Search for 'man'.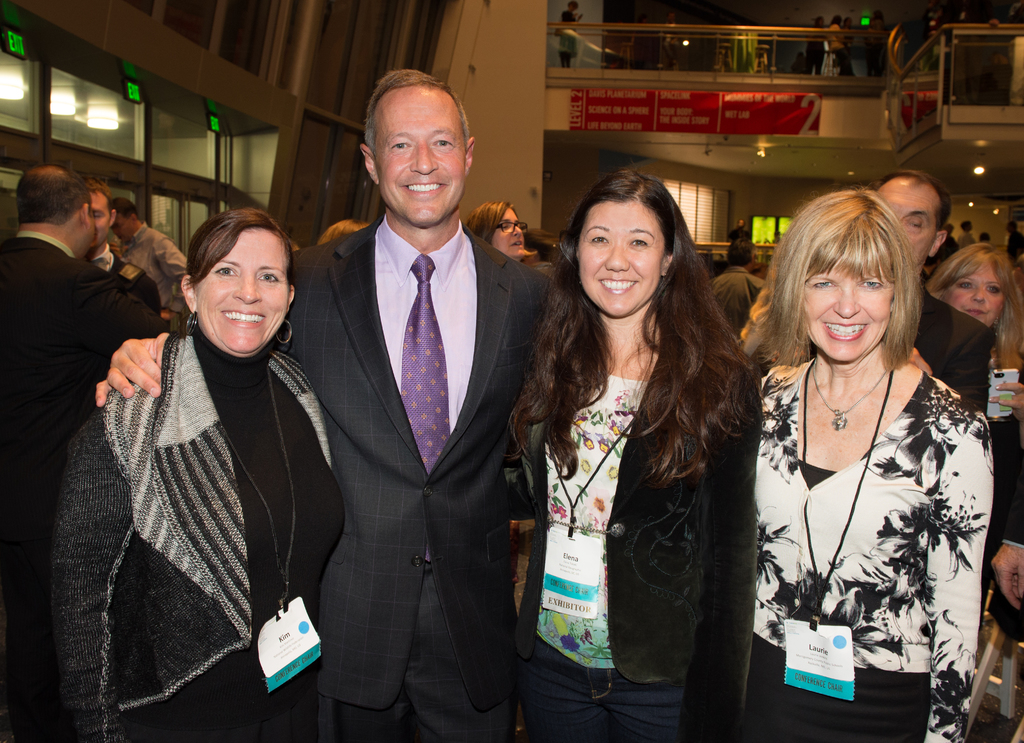
Found at [723,220,747,239].
